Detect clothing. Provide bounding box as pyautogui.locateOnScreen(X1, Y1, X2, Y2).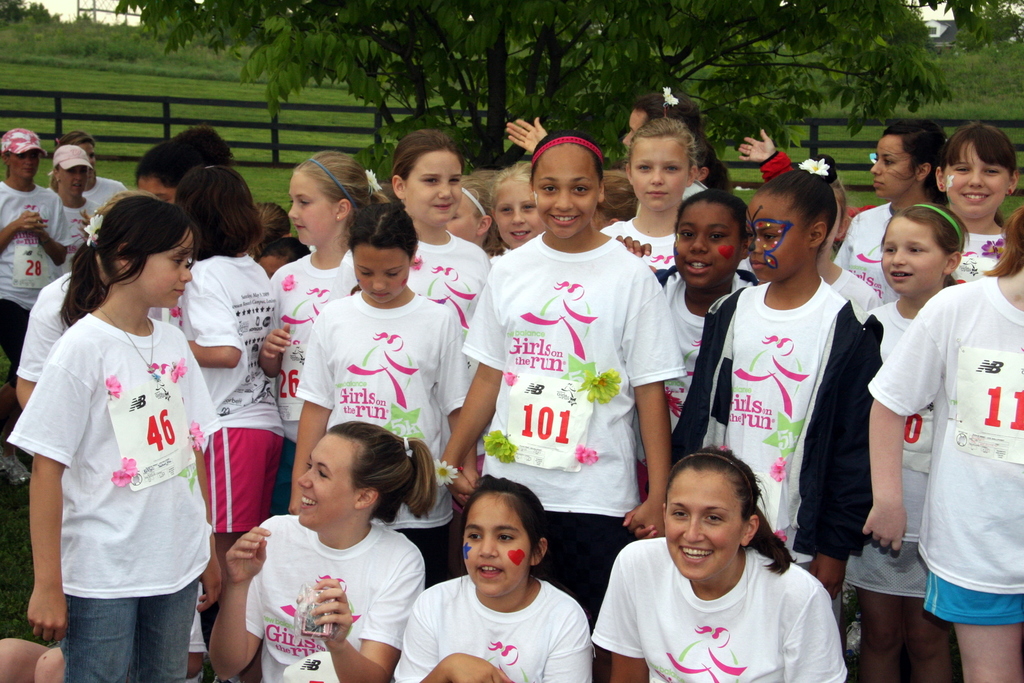
pyautogui.locateOnScreen(863, 268, 1023, 629).
